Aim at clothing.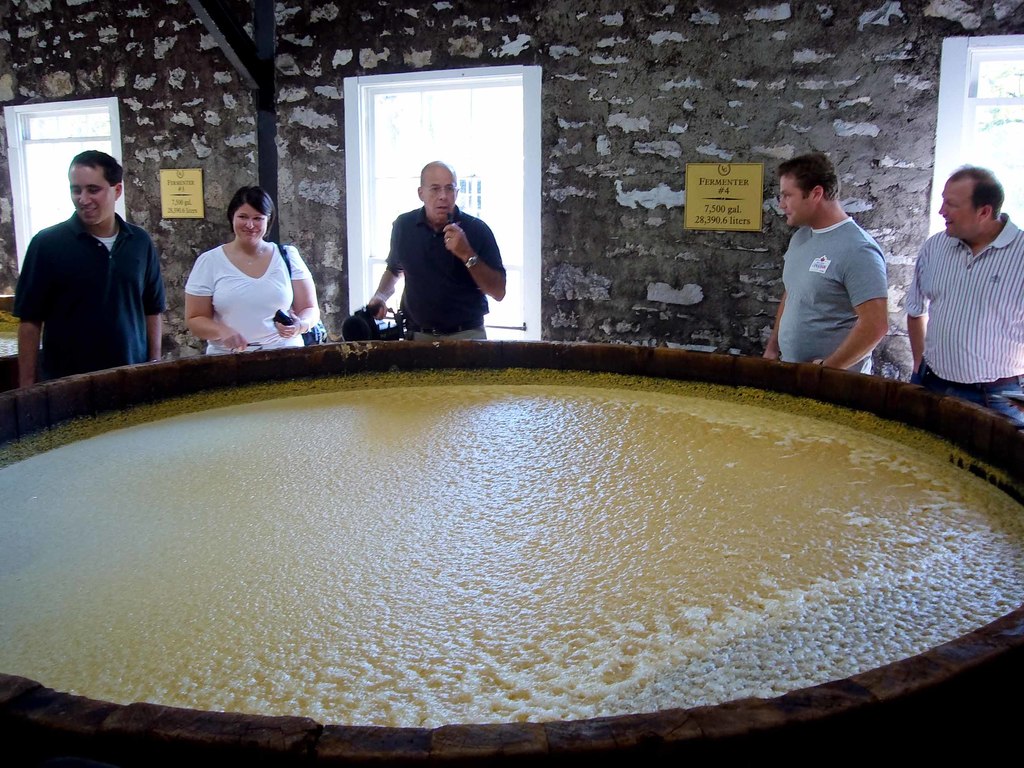
Aimed at bbox(182, 241, 310, 359).
